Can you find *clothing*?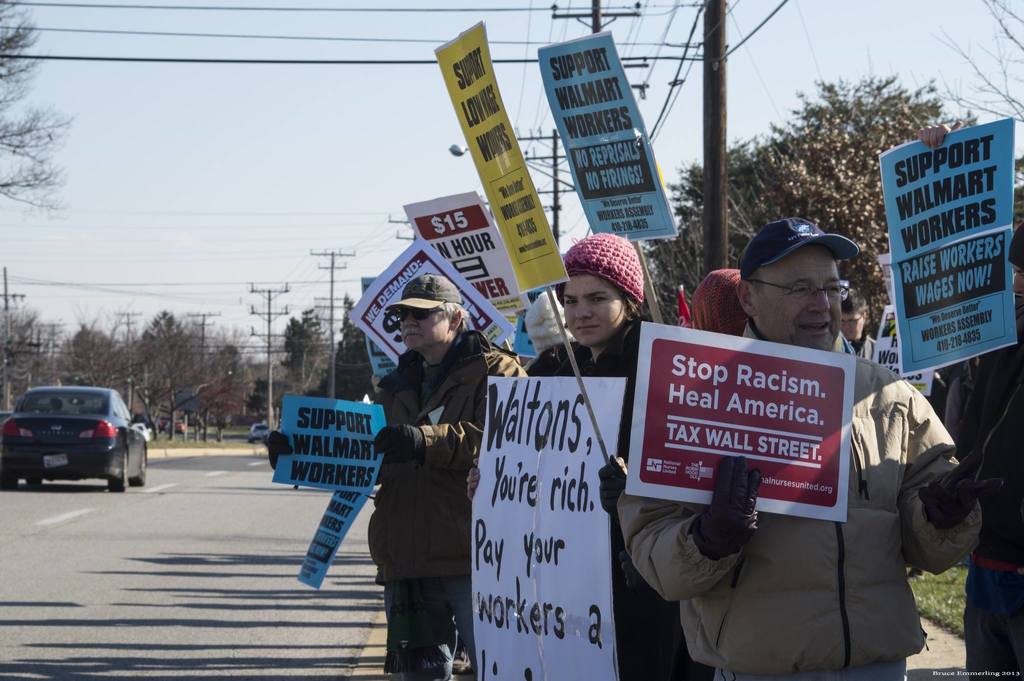
Yes, bounding box: left=348, top=243, right=507, bottom=659.
